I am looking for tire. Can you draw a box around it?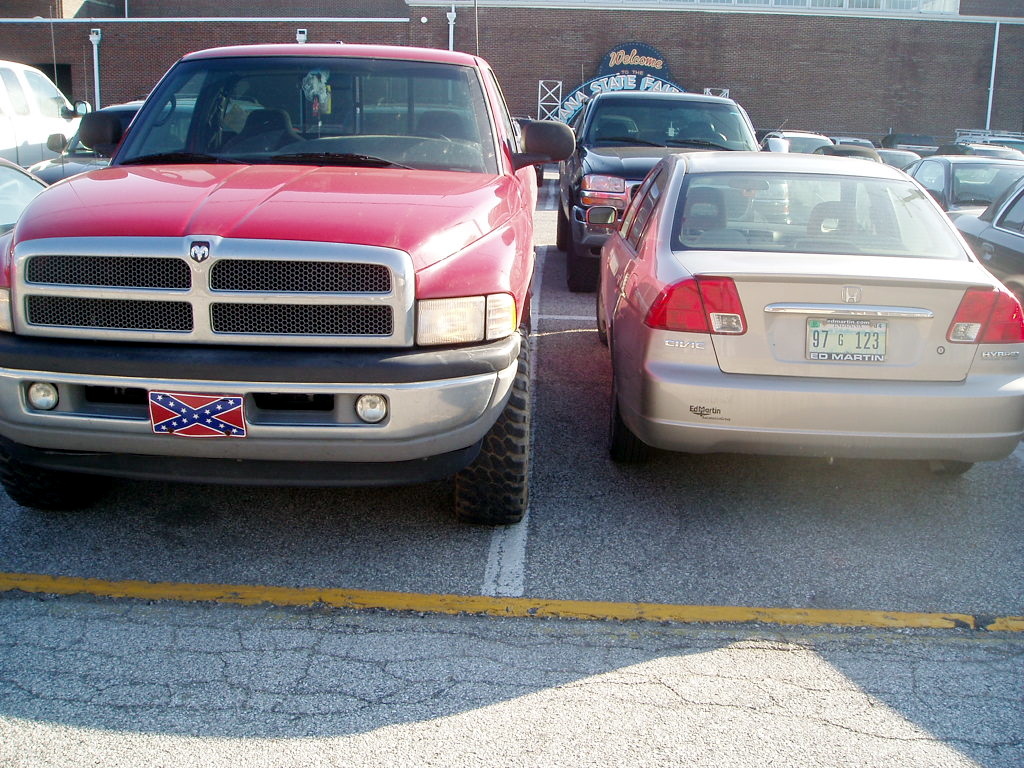
Sure, the bounding box is 564:222:603:290.
